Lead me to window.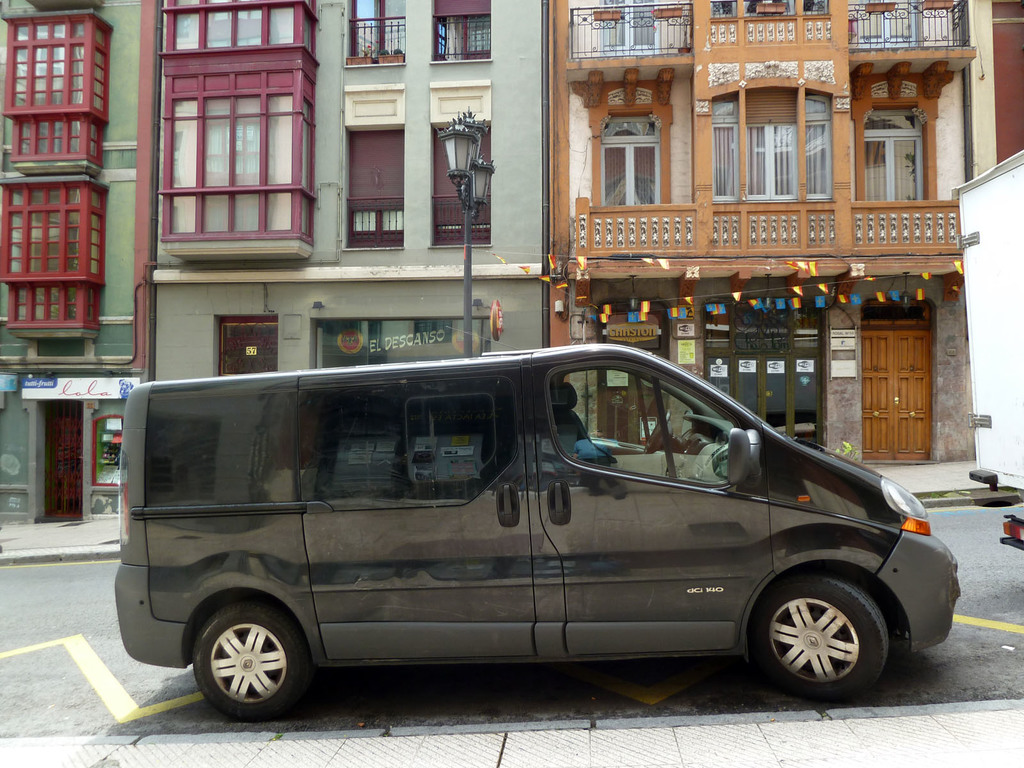
Lead to 14,284,83,325.
